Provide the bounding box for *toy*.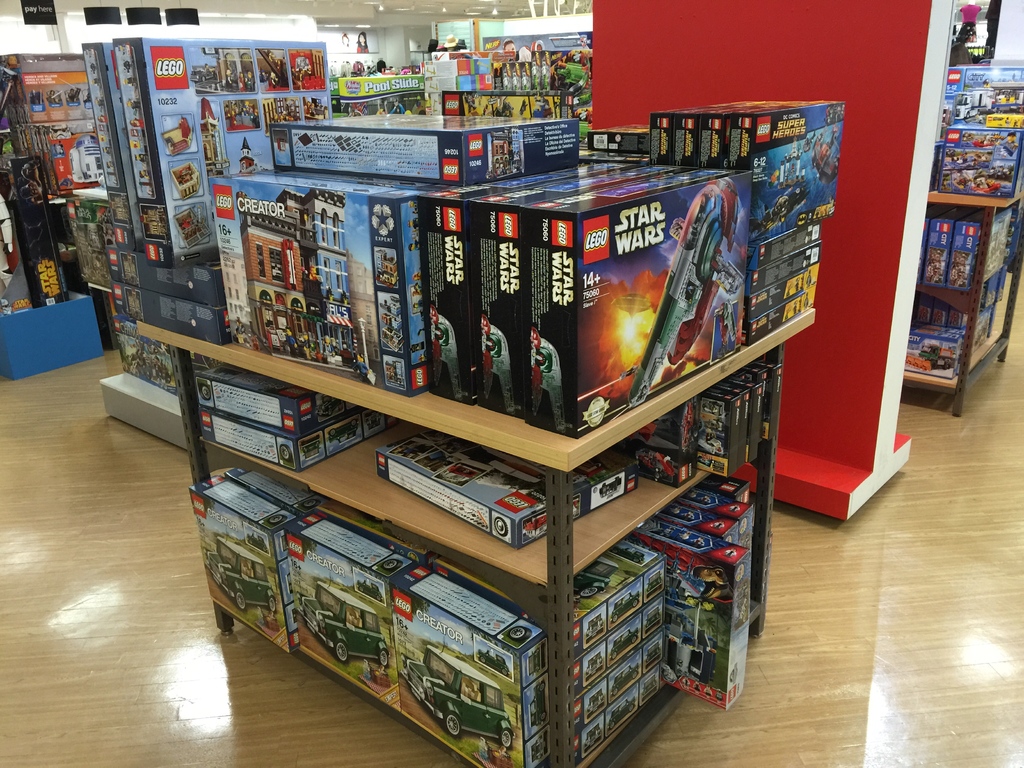
region(680, 400, 695, 453).
